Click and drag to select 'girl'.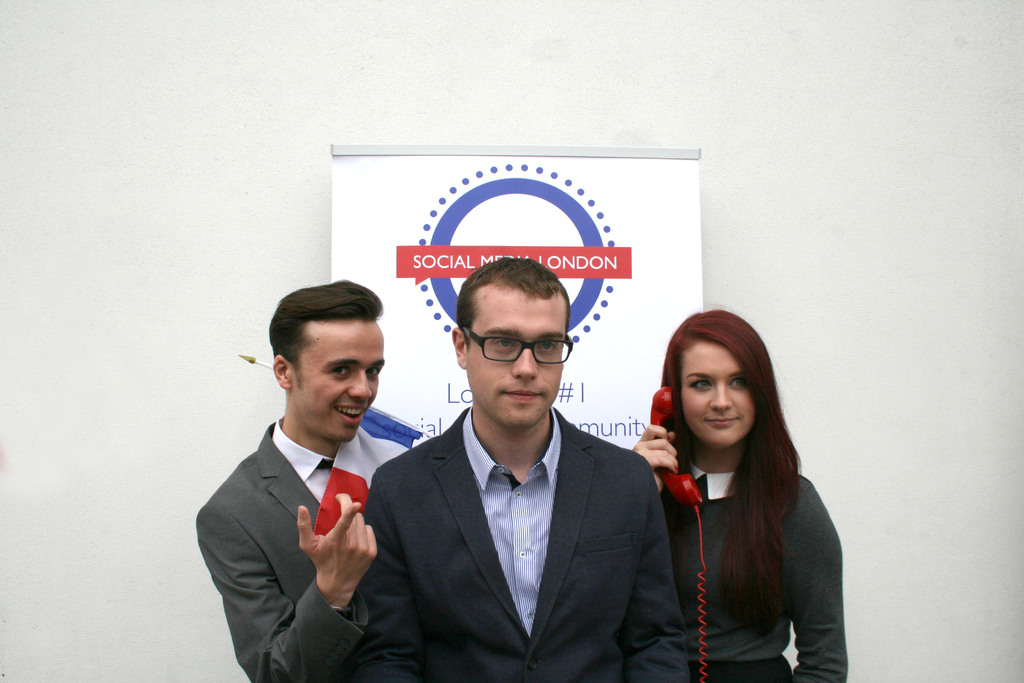
Selection: rect(633, 306, 849, 682).
